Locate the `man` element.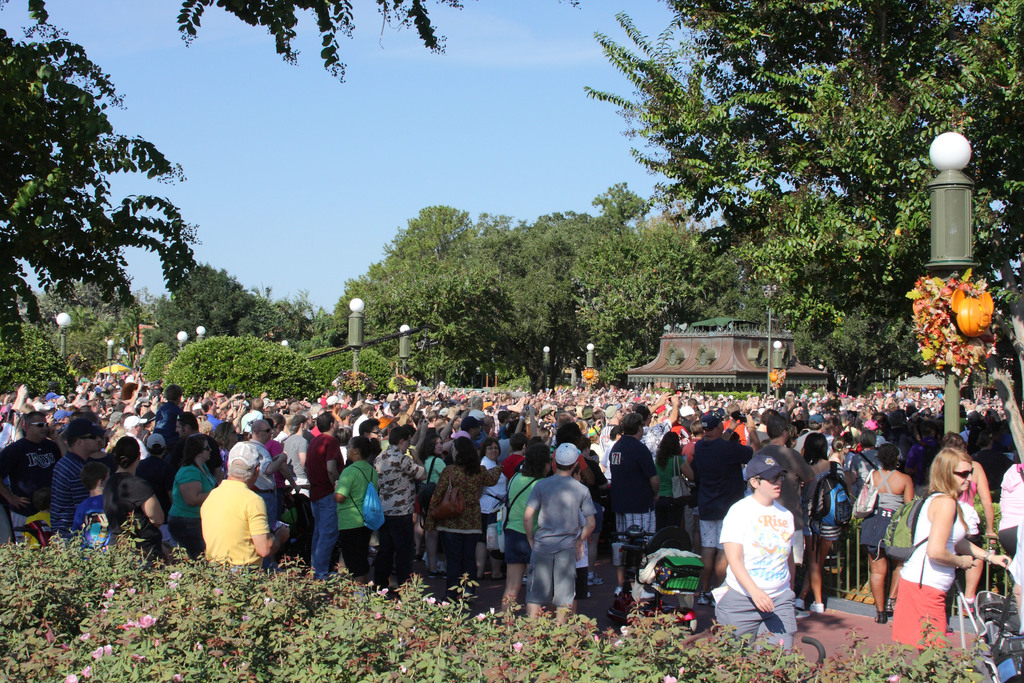
Element bbox: x1=524, y1=441, x2=596, y2=625.
